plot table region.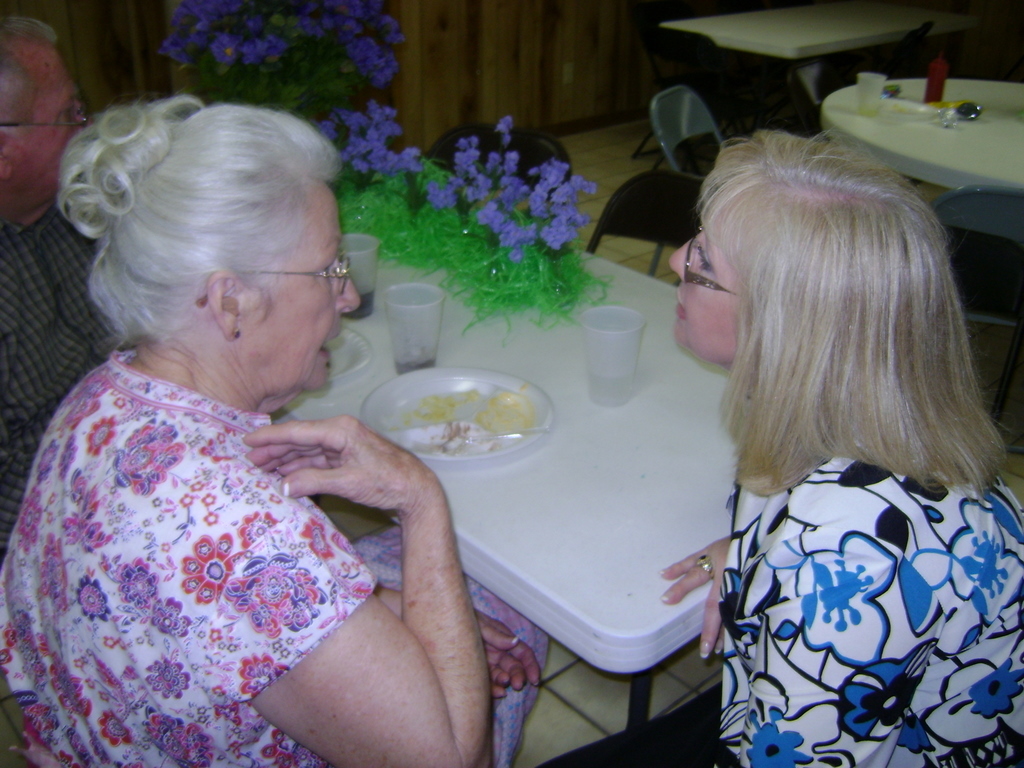
Plotted at {"x1": 819, "y1": 72, "x2": 1023, "y2": 256}.
